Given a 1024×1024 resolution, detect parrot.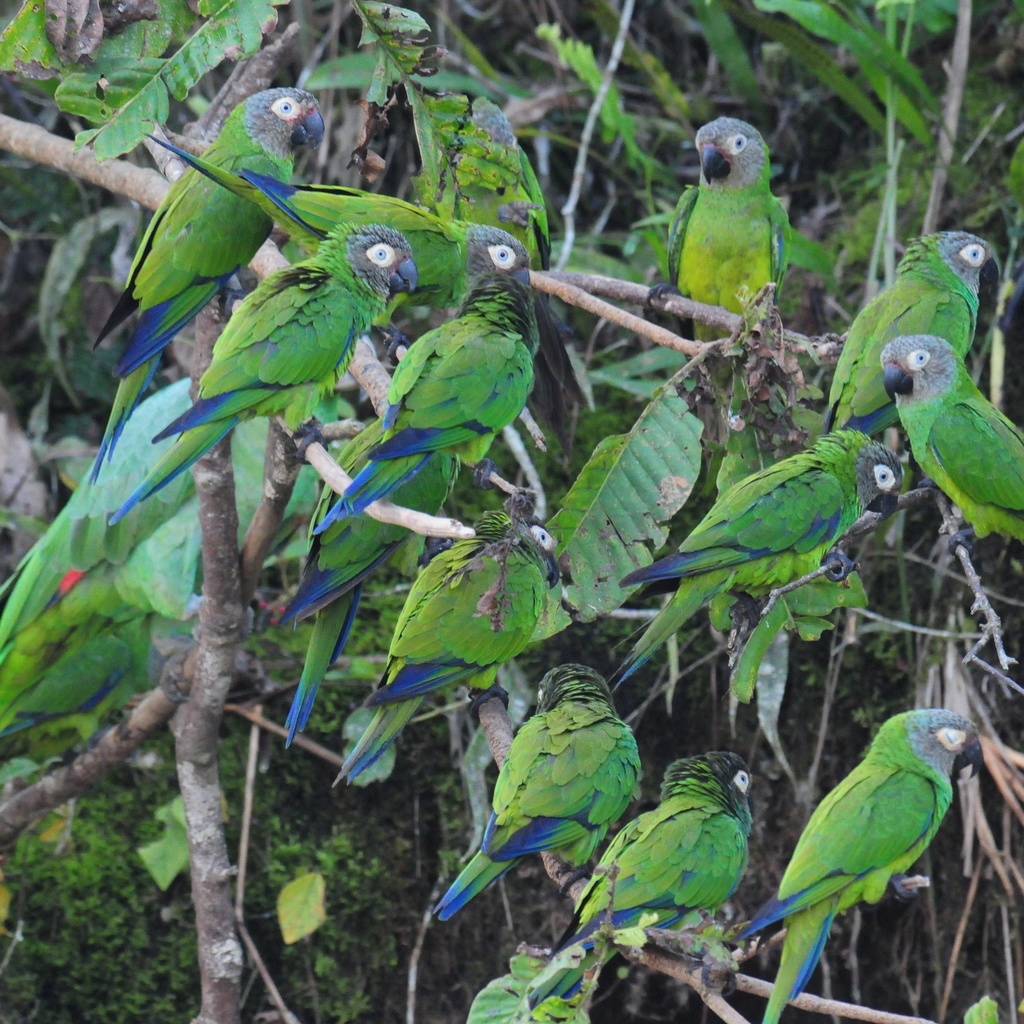
(x1=0, y1=378, x2=342, y2=770).
